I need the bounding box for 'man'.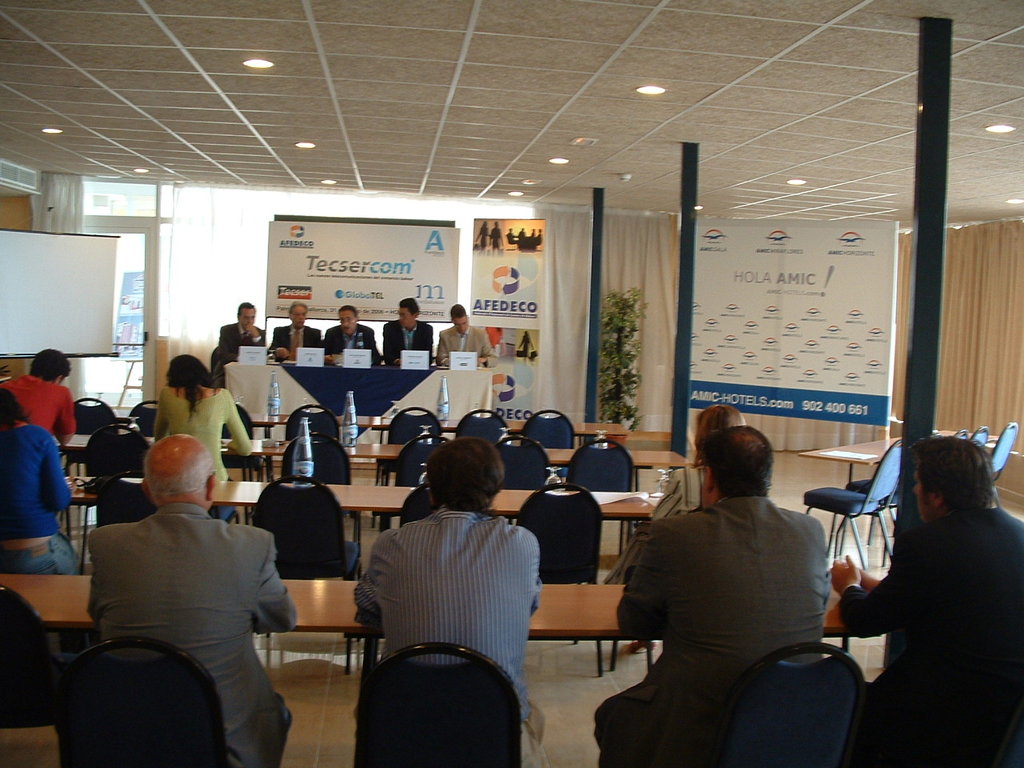
Here it is: 270/302/330/372.
